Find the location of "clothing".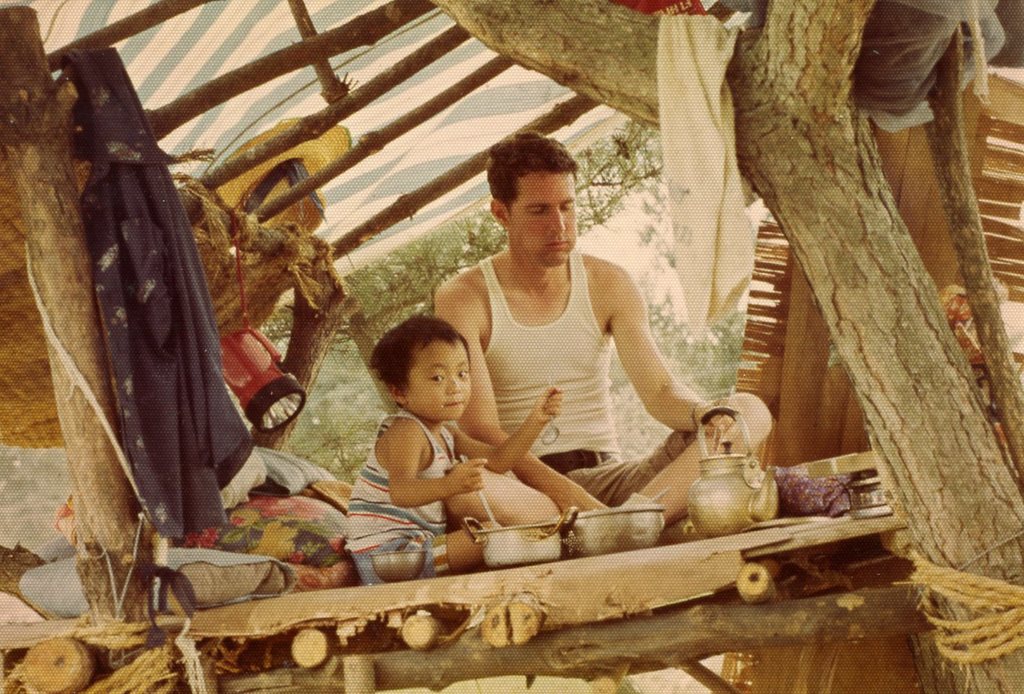
Location: region(443, 208, 708, 518).
